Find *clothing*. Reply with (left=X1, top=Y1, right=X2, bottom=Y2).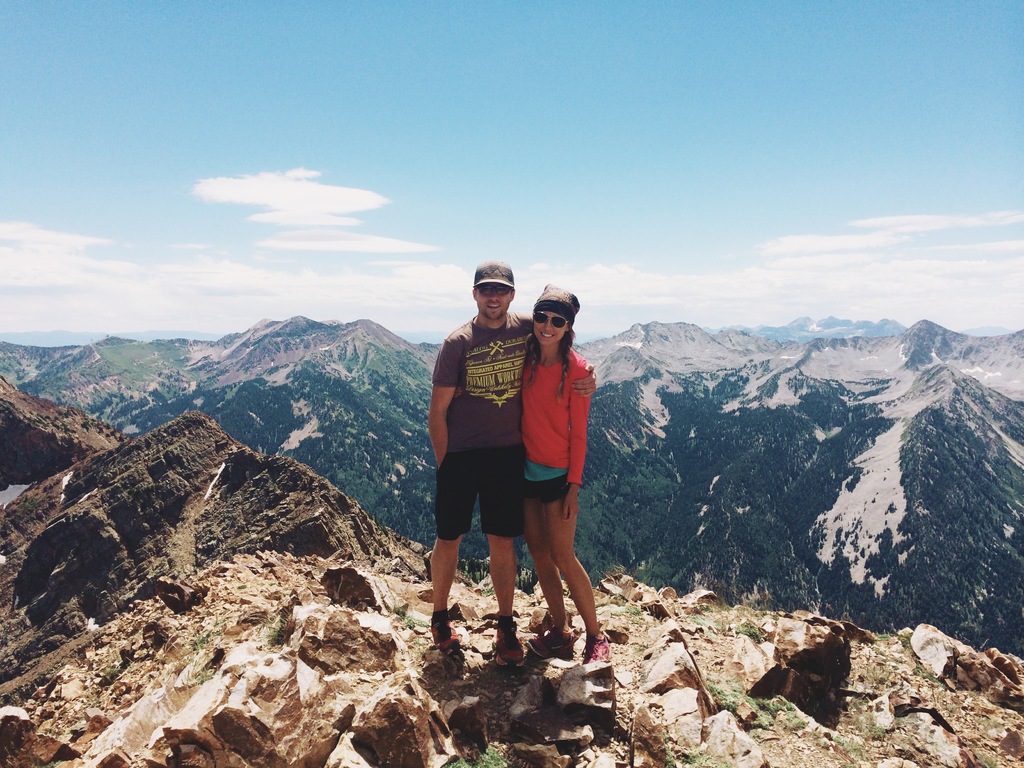
(left=426, top=321, right=566, bottom=568).
